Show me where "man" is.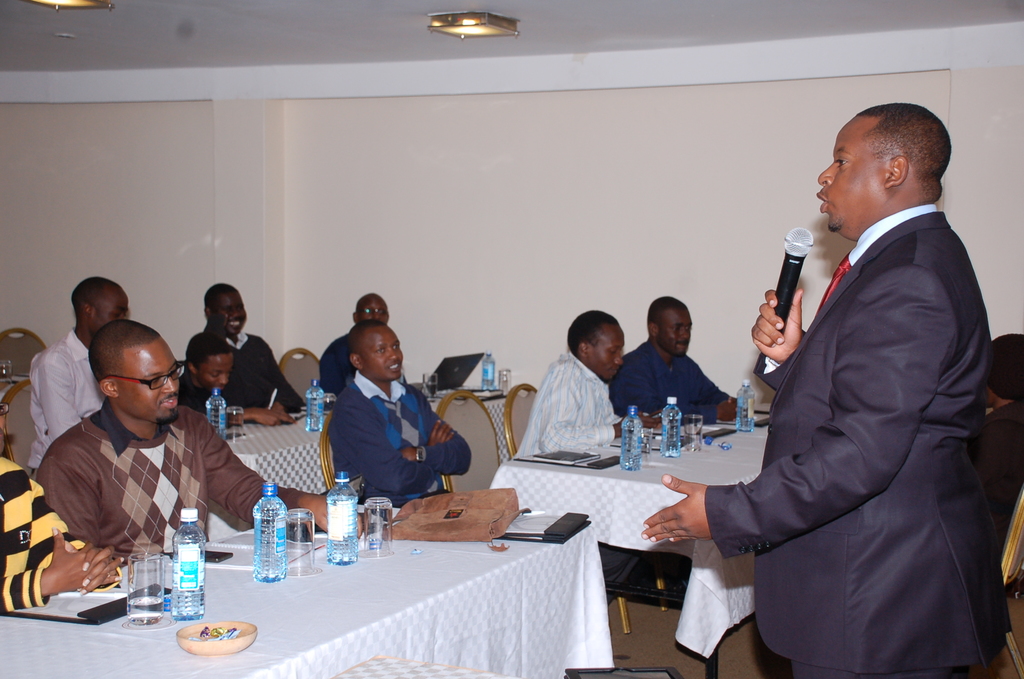
"man" is at x1=40 y1=319 x2=376 y2=569.
